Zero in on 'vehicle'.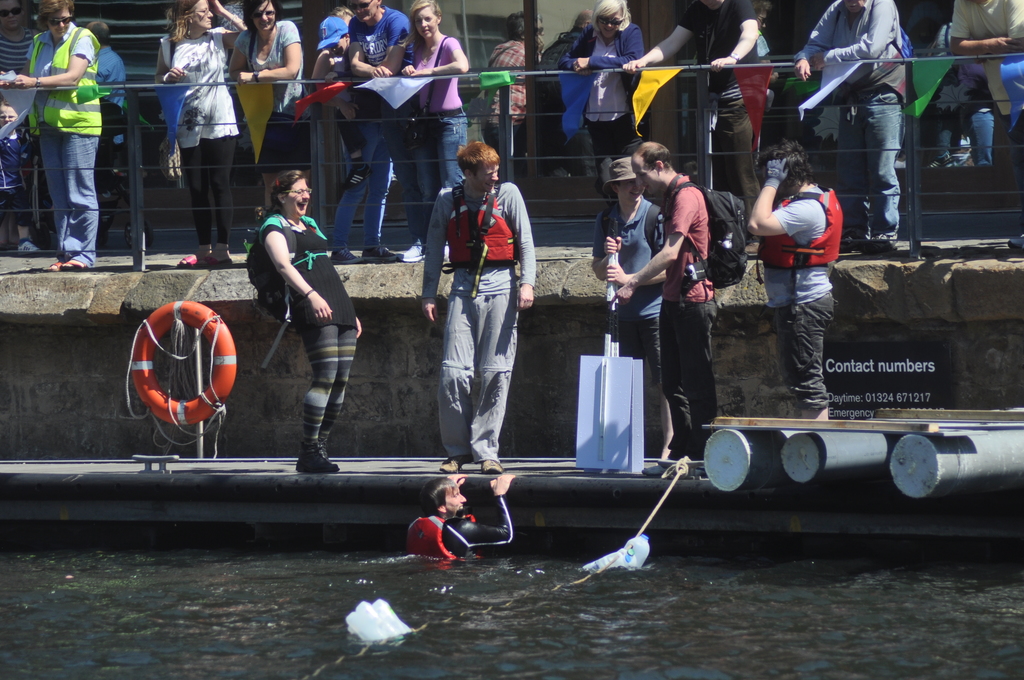
Zeroed in: 0:457:1023:547.
